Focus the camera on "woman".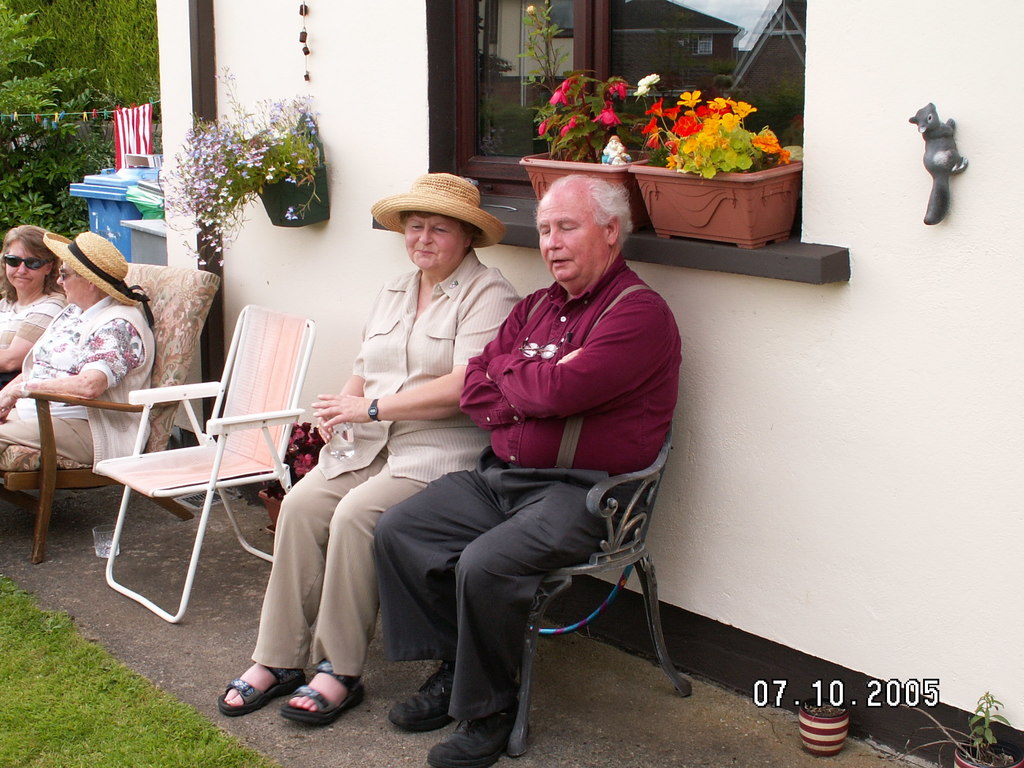
Focus region: locate(0, 223, 70, 389).
